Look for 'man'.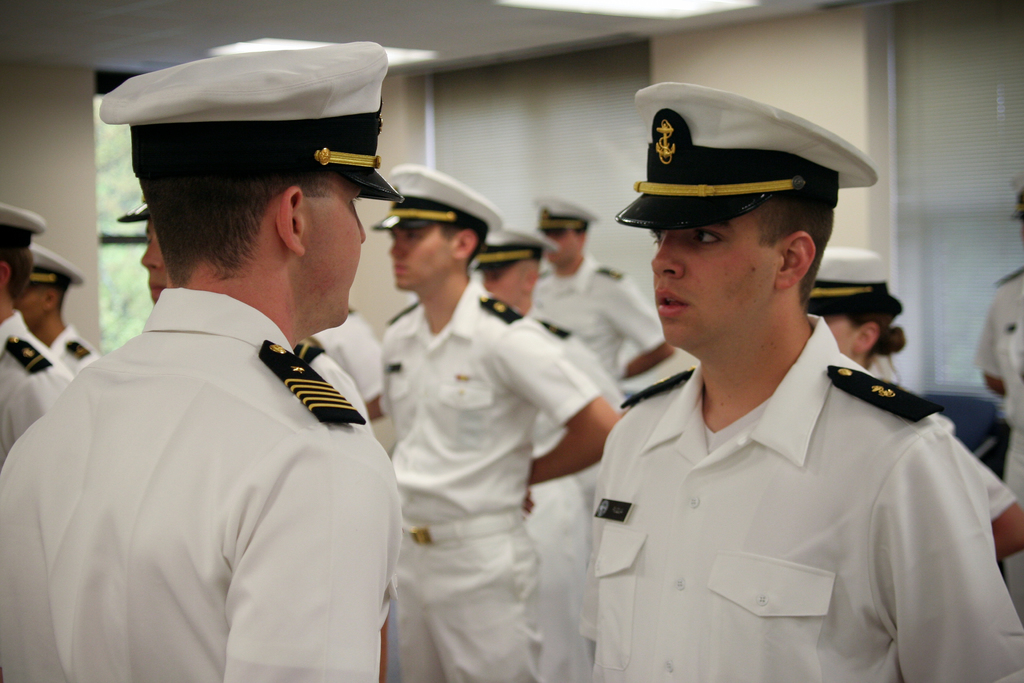
Found: [x1=536, y1=190, x2=680, y2=392].
